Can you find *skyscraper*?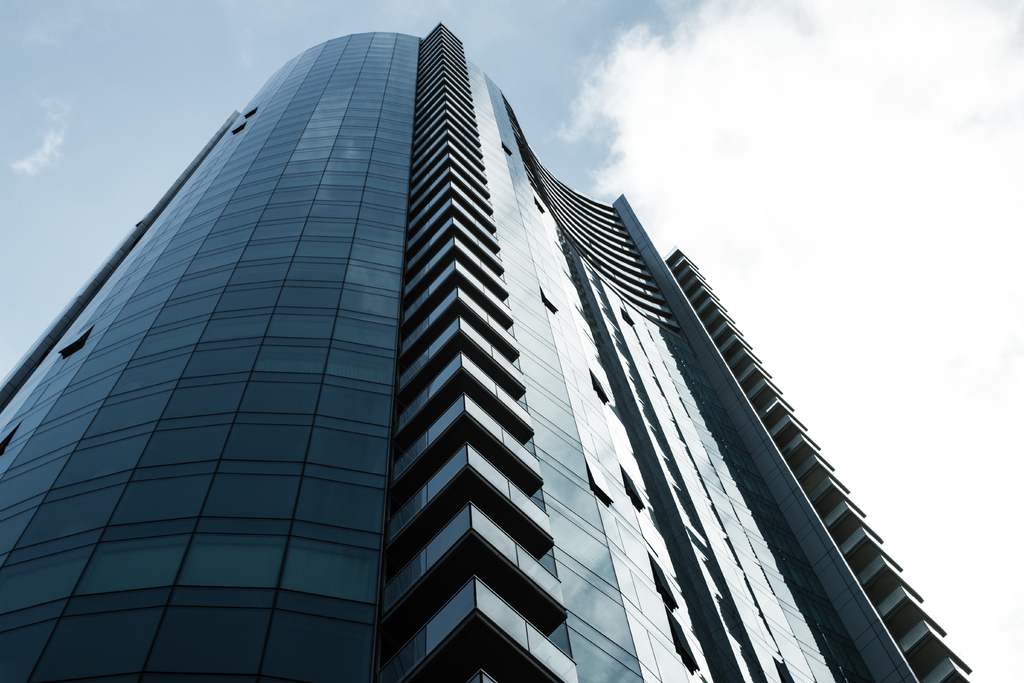
Yes, bounding box: select_region(11, 37, 941, 676).
